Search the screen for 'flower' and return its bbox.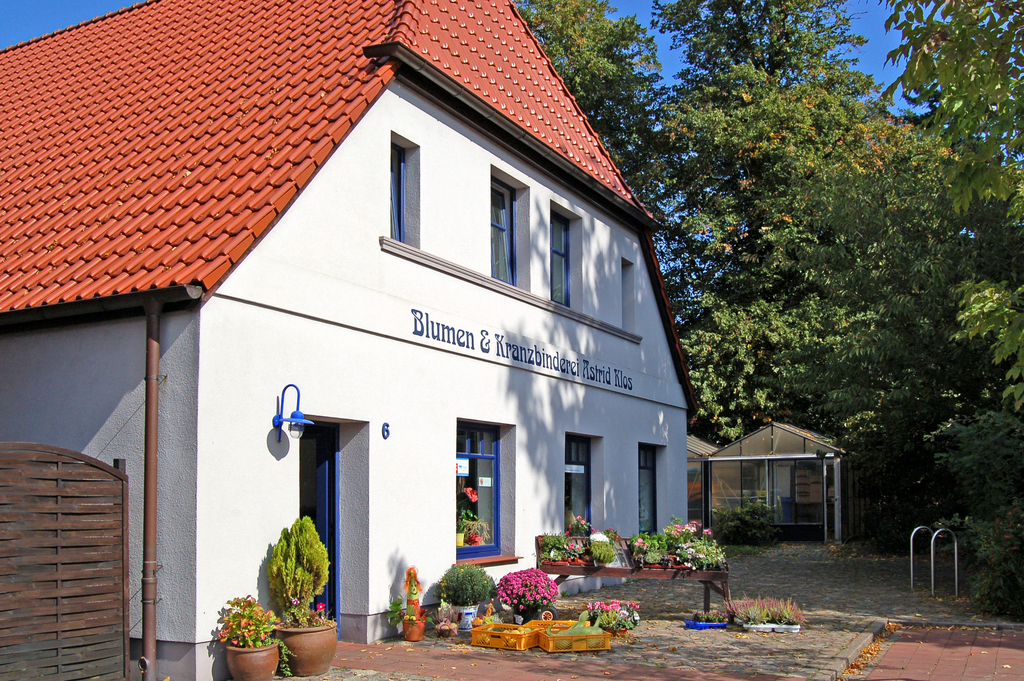
Found: 290, 596, 299, 607.
